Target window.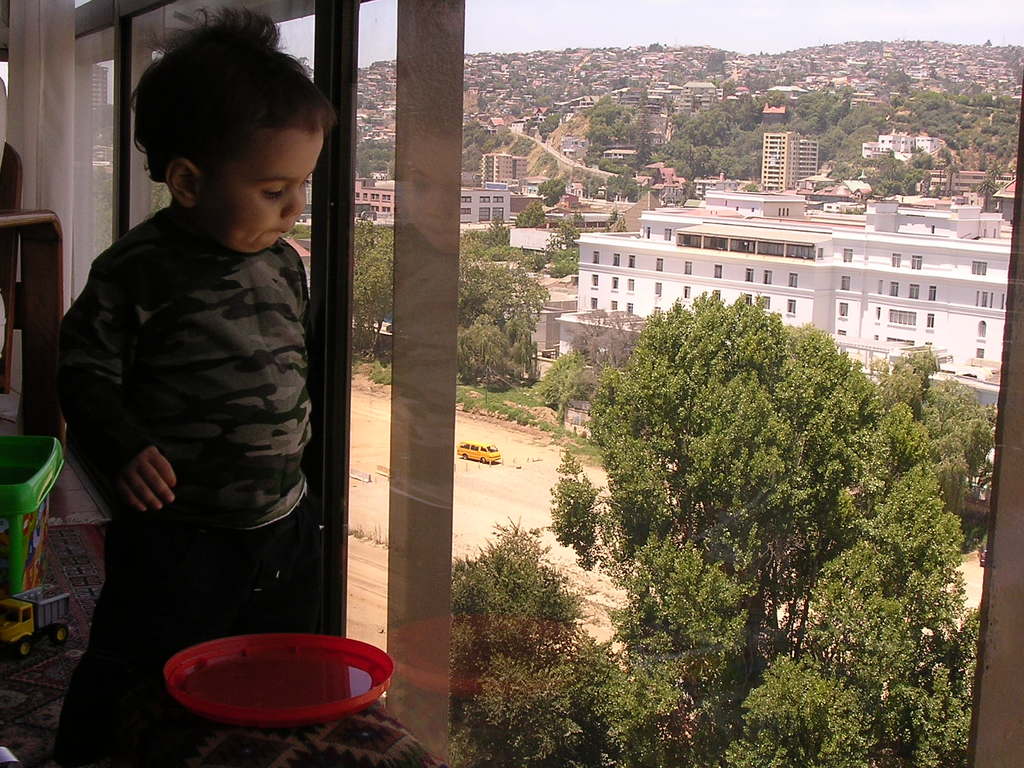
Target region: bbox=[892, 252, 902, 266].
